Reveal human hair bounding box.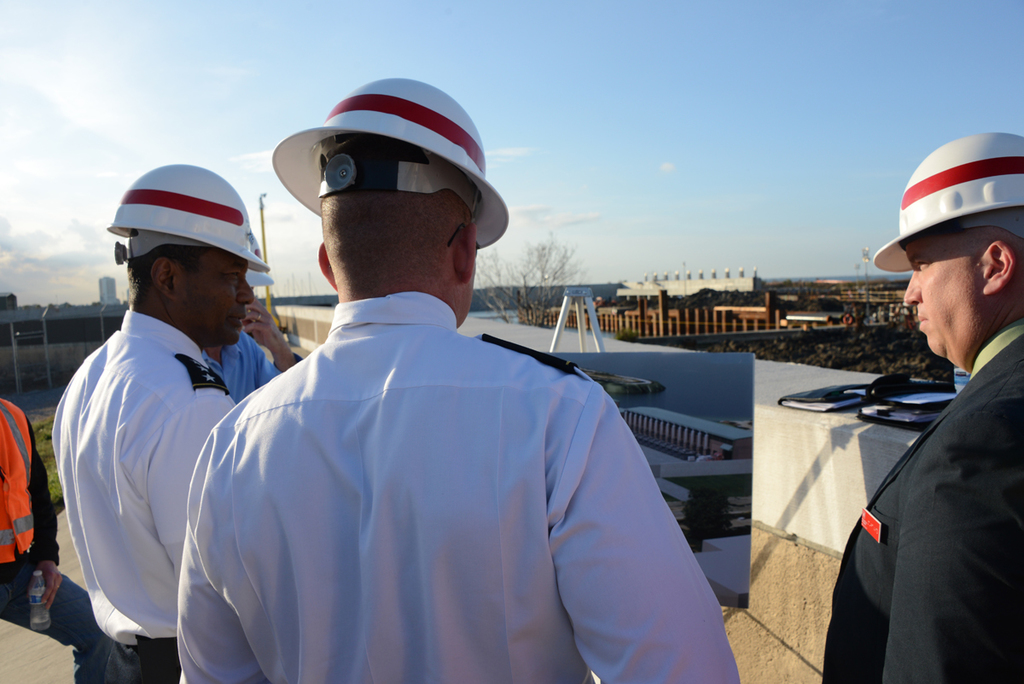
Revealed: box=[902, 214, 1023, 369].
